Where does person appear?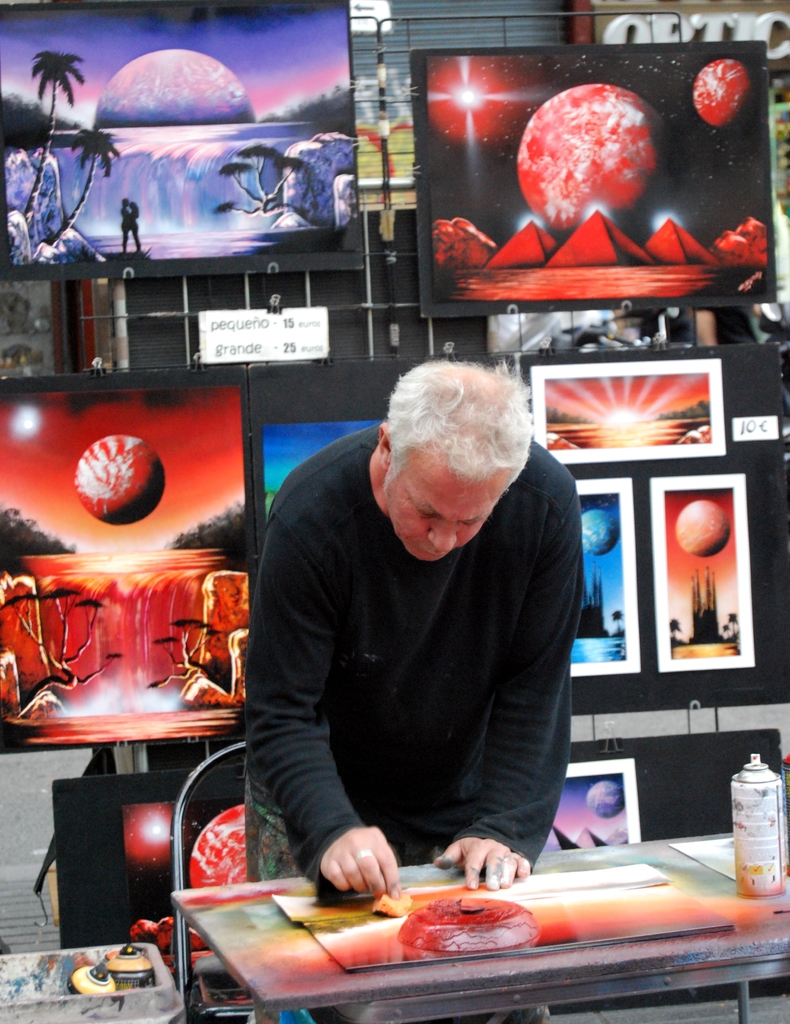
Appears at detection(226, 328, 603, 932).
